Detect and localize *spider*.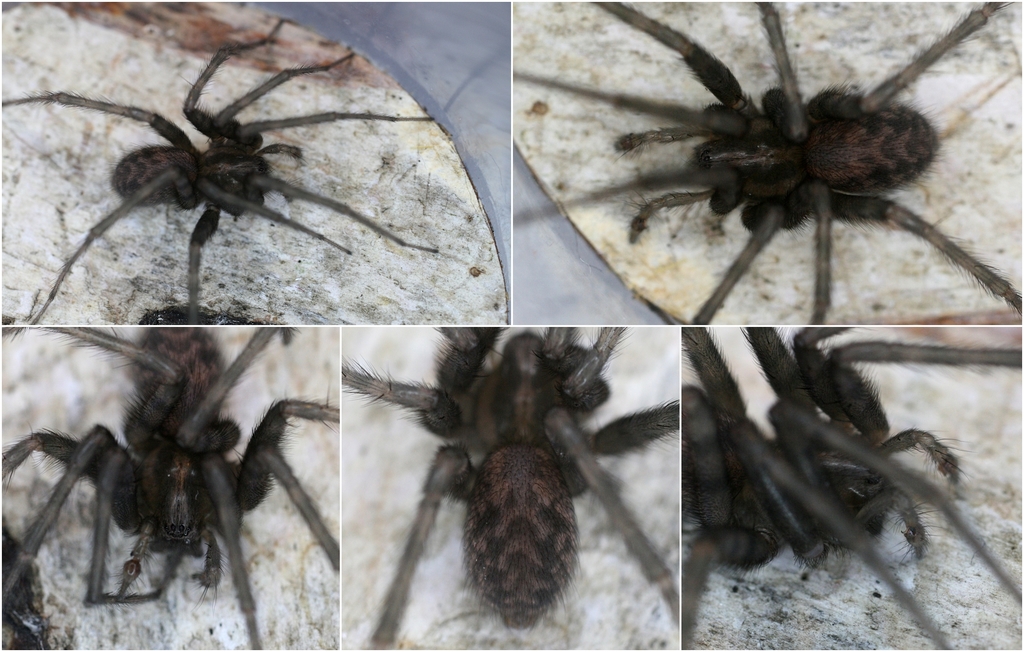
Localized at [675, 313, 1023, 646].
